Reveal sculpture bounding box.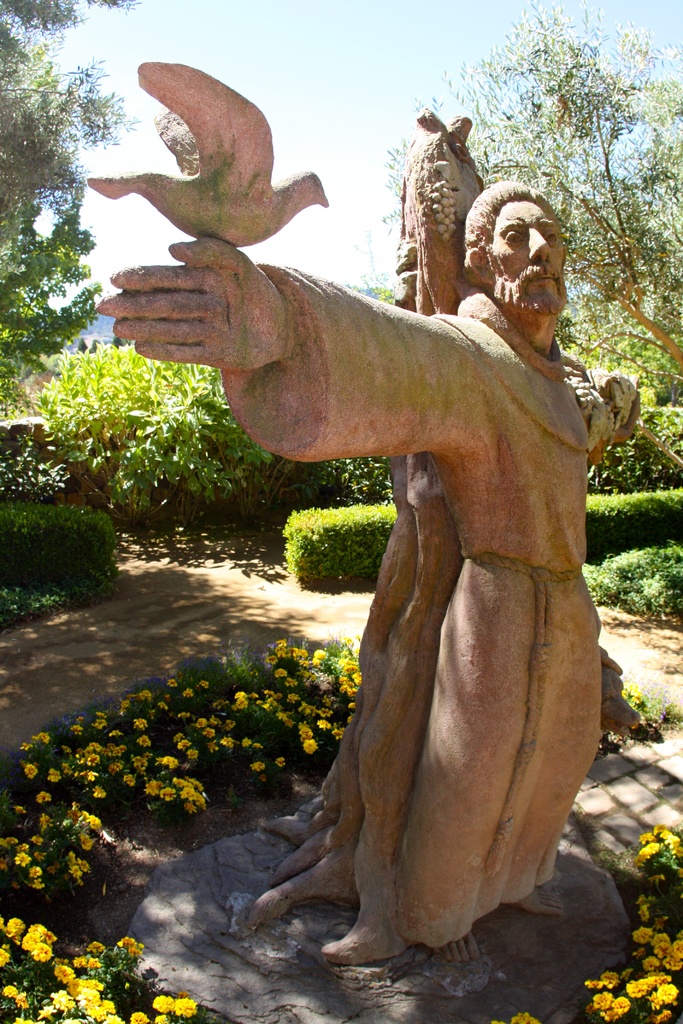
Revealed: crop(99, 112, 641, 987).
